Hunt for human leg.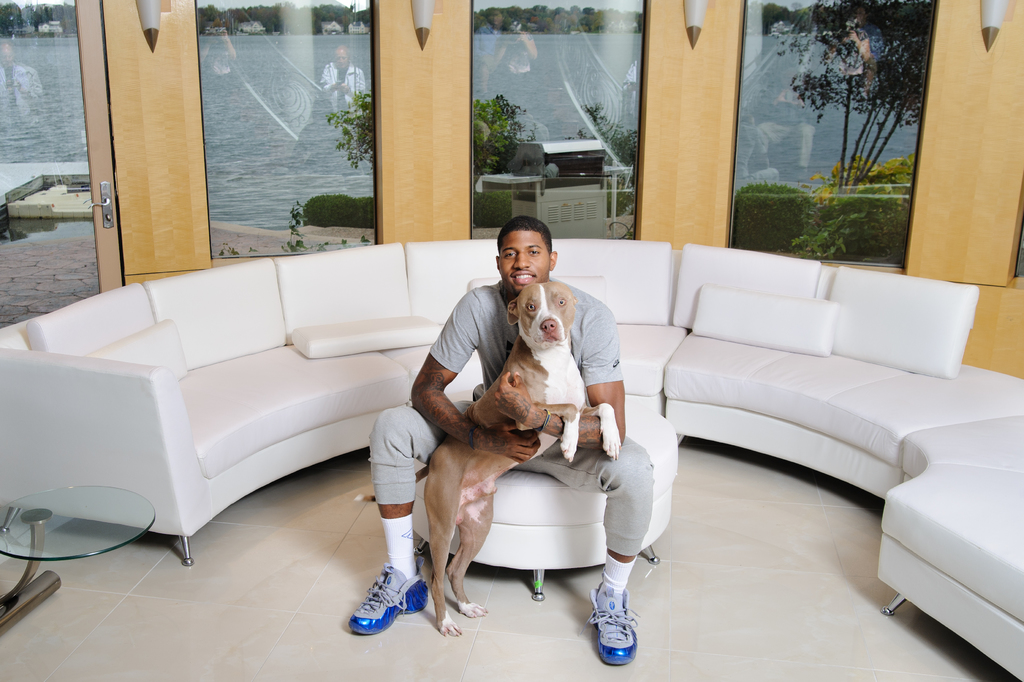
Hunted down at box=[365, 403, 471, 629].
